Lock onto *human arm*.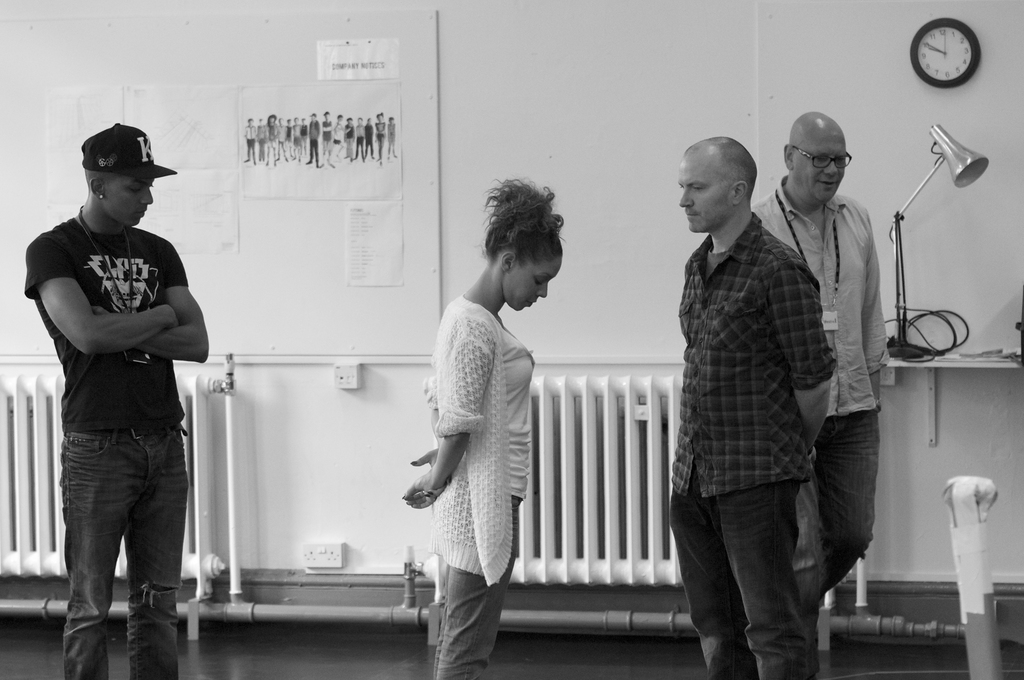
Locked: locate(88, 240, 223, 361).
